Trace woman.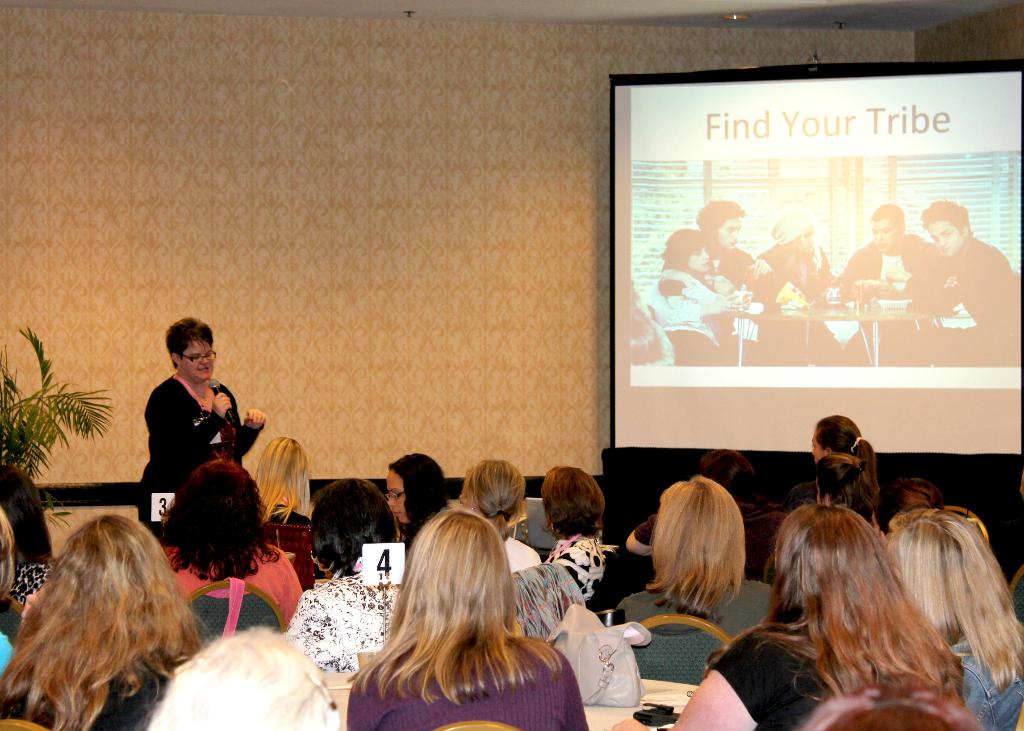
Traced to detection(886, 508, 1023, 730).
